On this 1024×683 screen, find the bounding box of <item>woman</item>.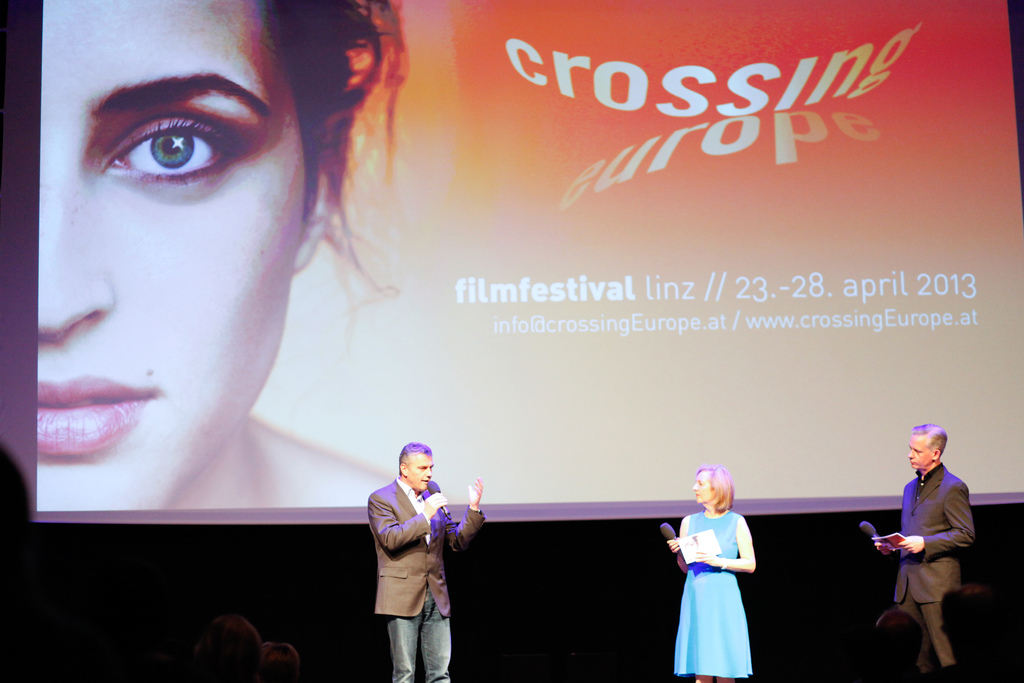
Bounding box: pyautogui.locateOnScreen(35, 1, 404, 511).
